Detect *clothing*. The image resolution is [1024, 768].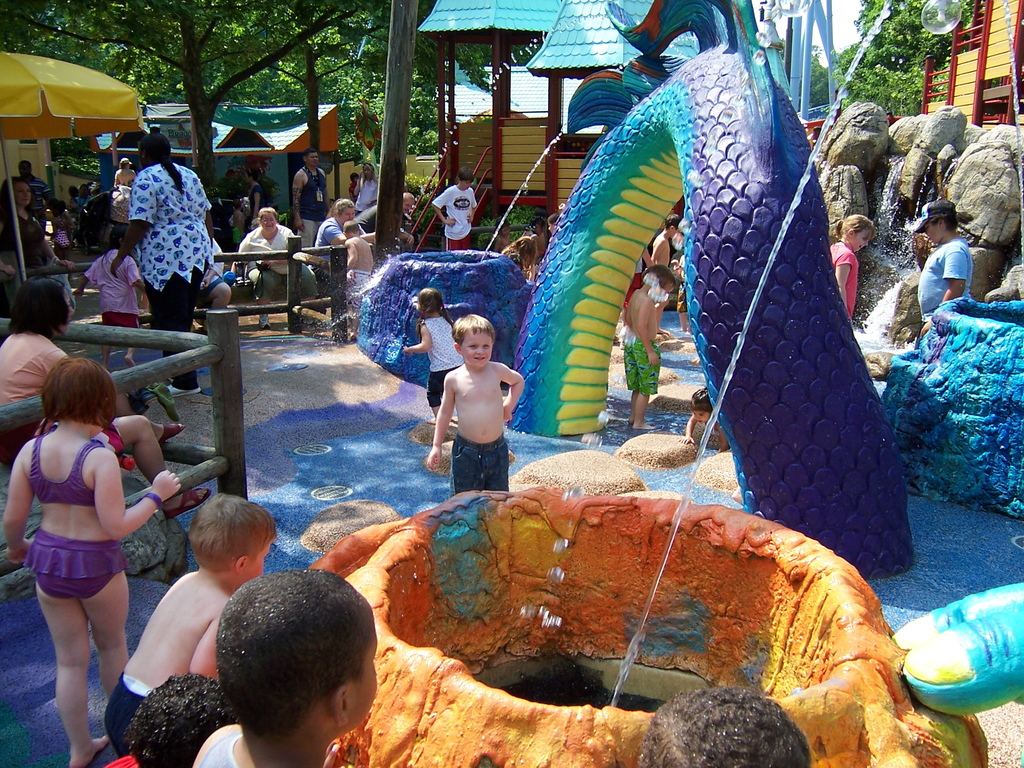
[79, 194, 97, 206].
